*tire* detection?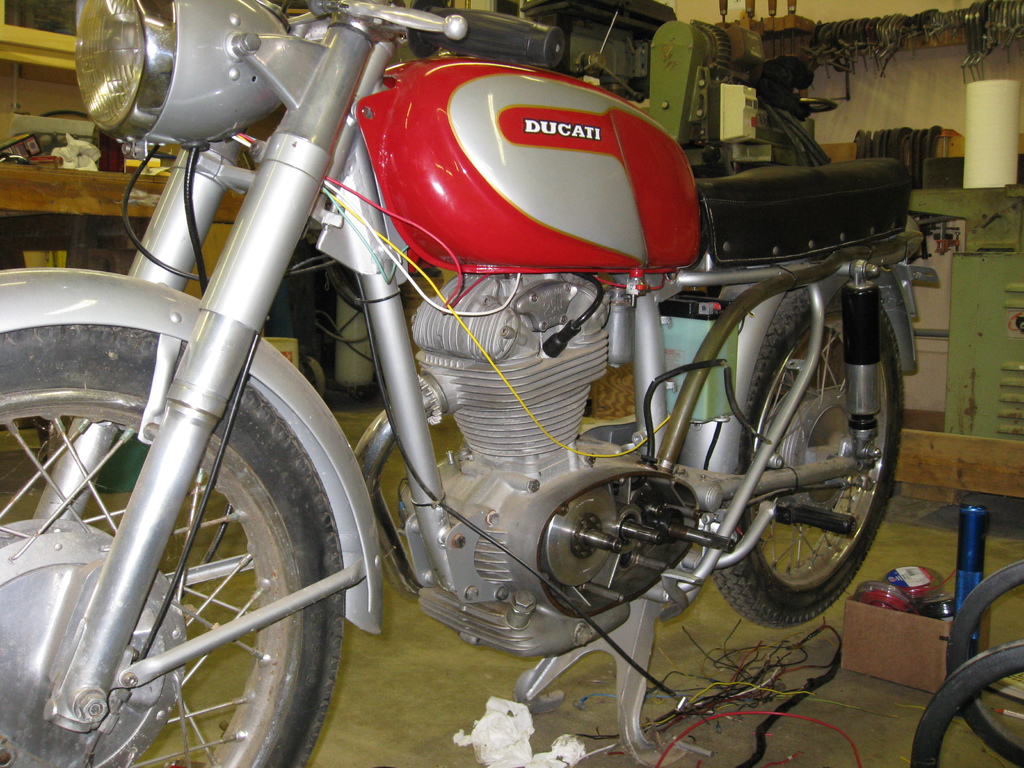
1 273 330 767
